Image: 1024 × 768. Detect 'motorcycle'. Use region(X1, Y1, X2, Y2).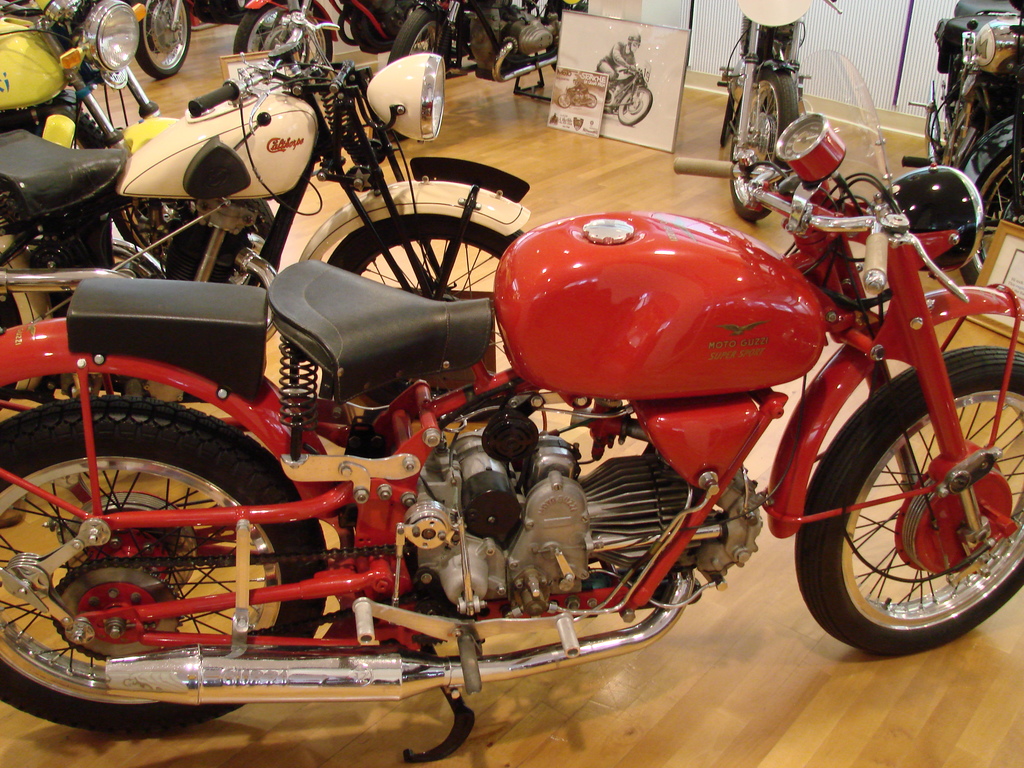
region(0, 2, 177, 158).
